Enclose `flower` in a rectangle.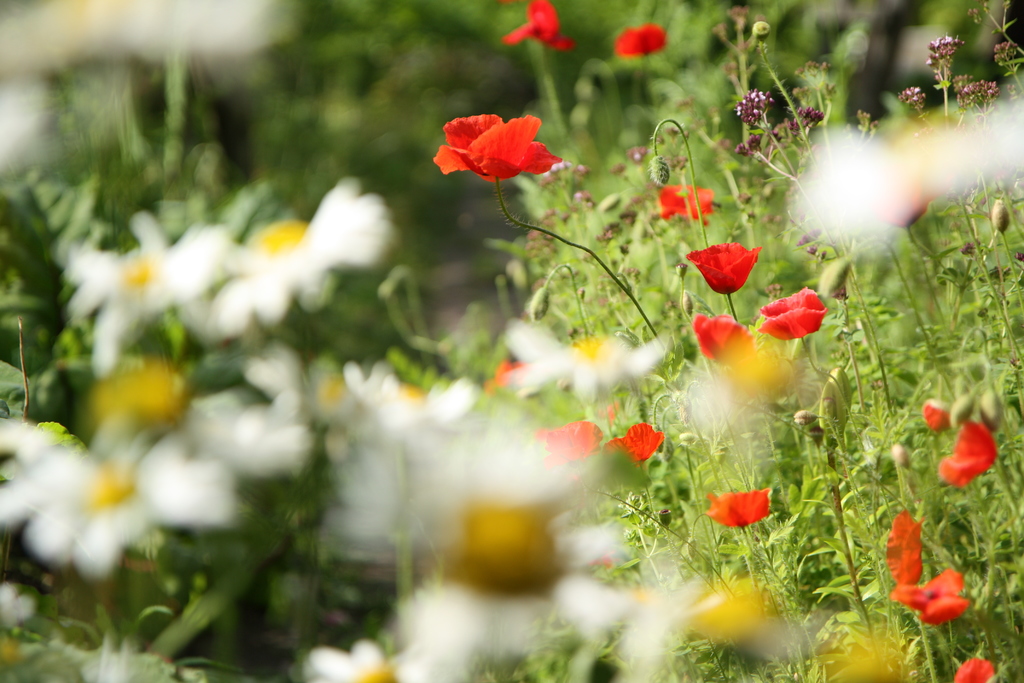
[left=752, top=284, right=838, bottom=336].
